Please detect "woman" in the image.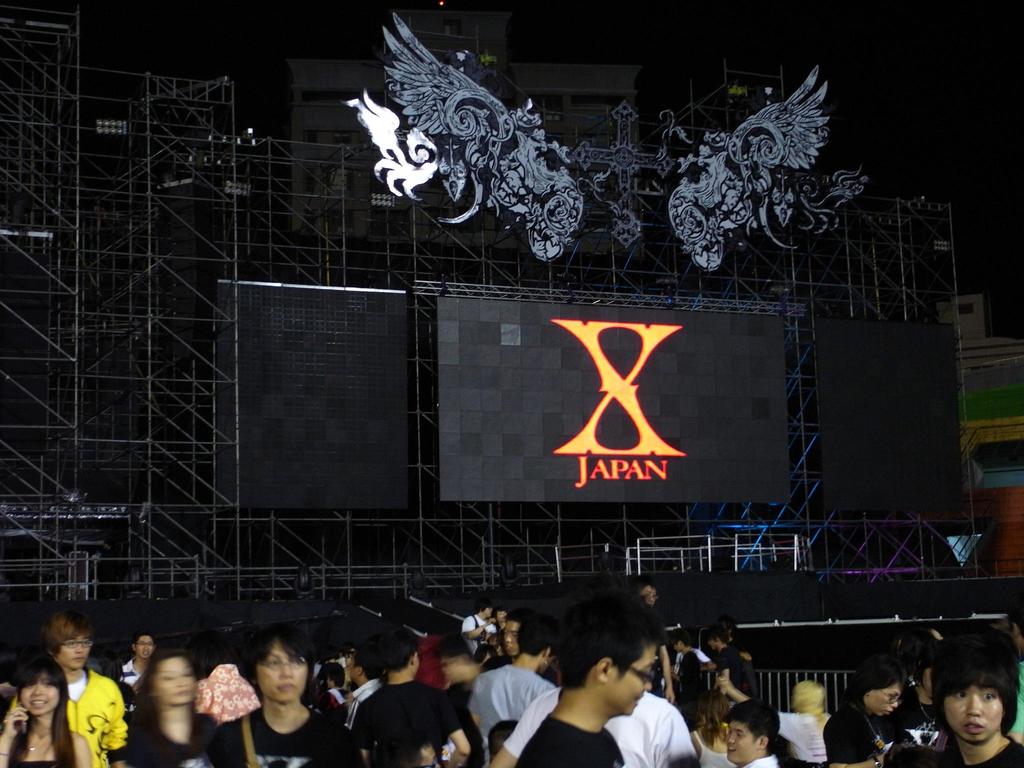
region(115, 644, 221, 767).
